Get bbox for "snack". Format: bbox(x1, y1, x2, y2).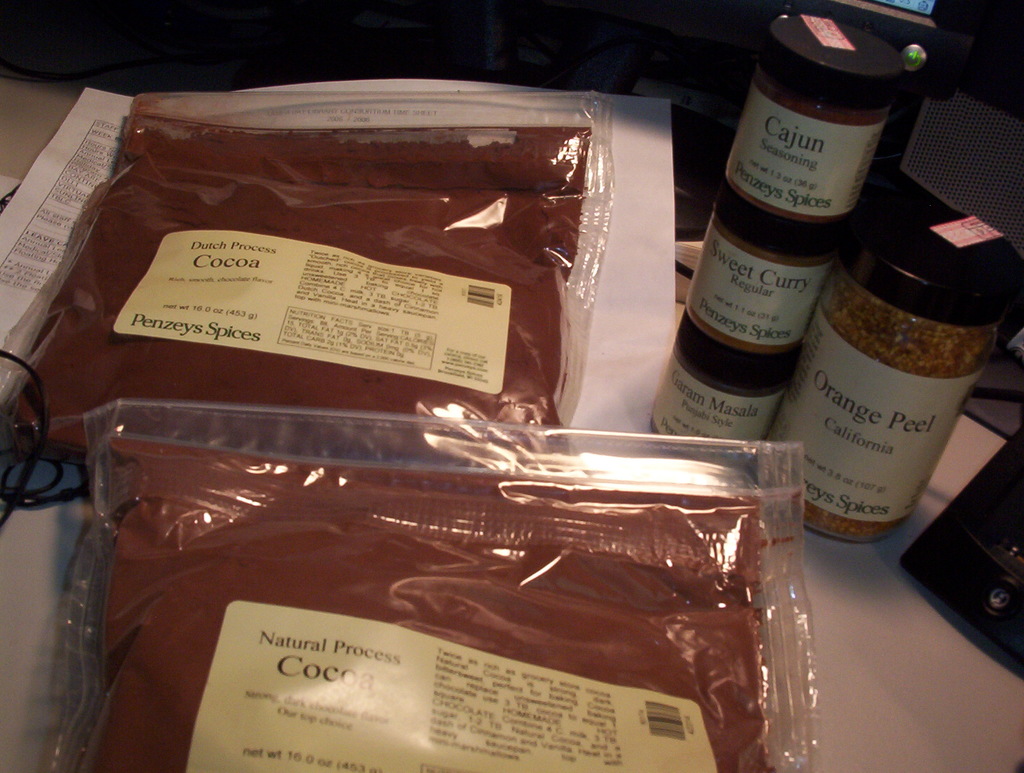
bbox(662, 210, 848, 390).
